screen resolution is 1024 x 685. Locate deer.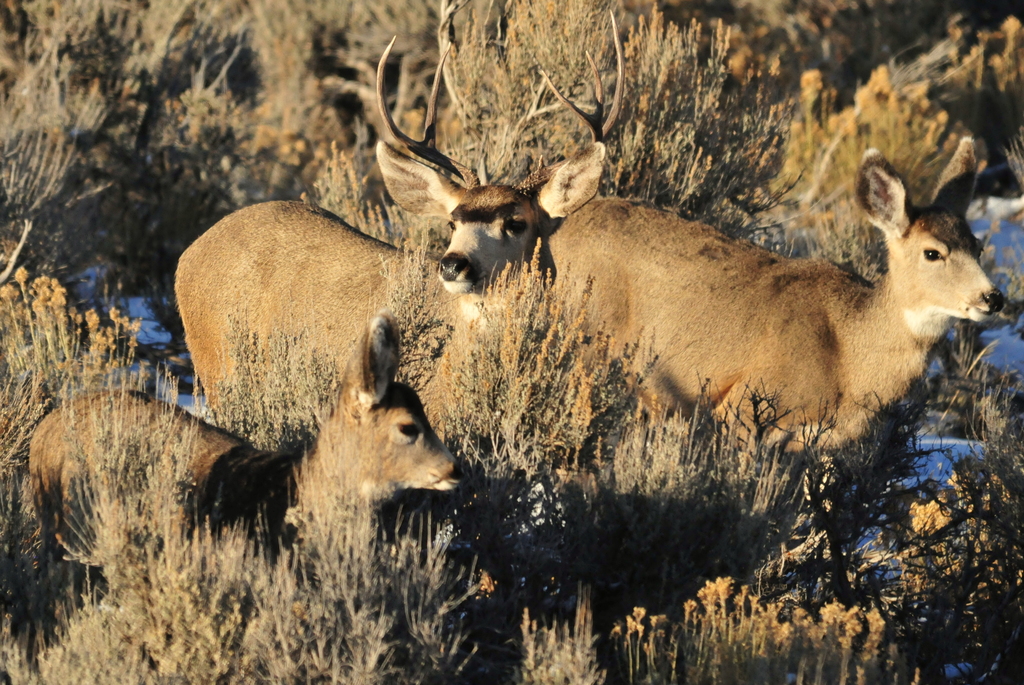
Rect(181, 8, 613, 472).
